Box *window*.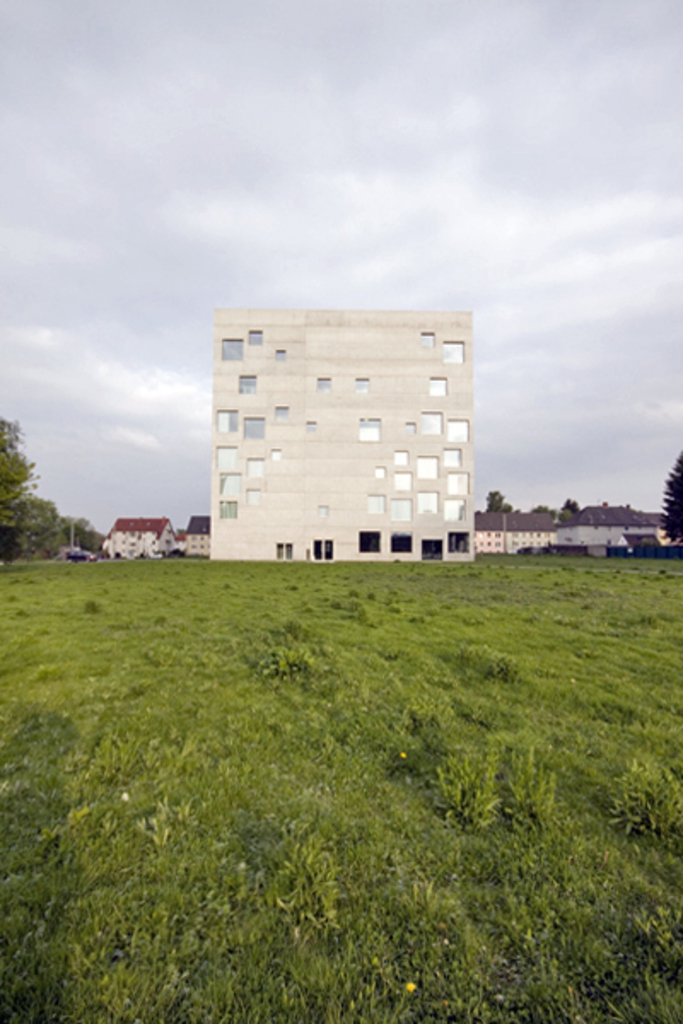
box(365, 492, 381, 515).
